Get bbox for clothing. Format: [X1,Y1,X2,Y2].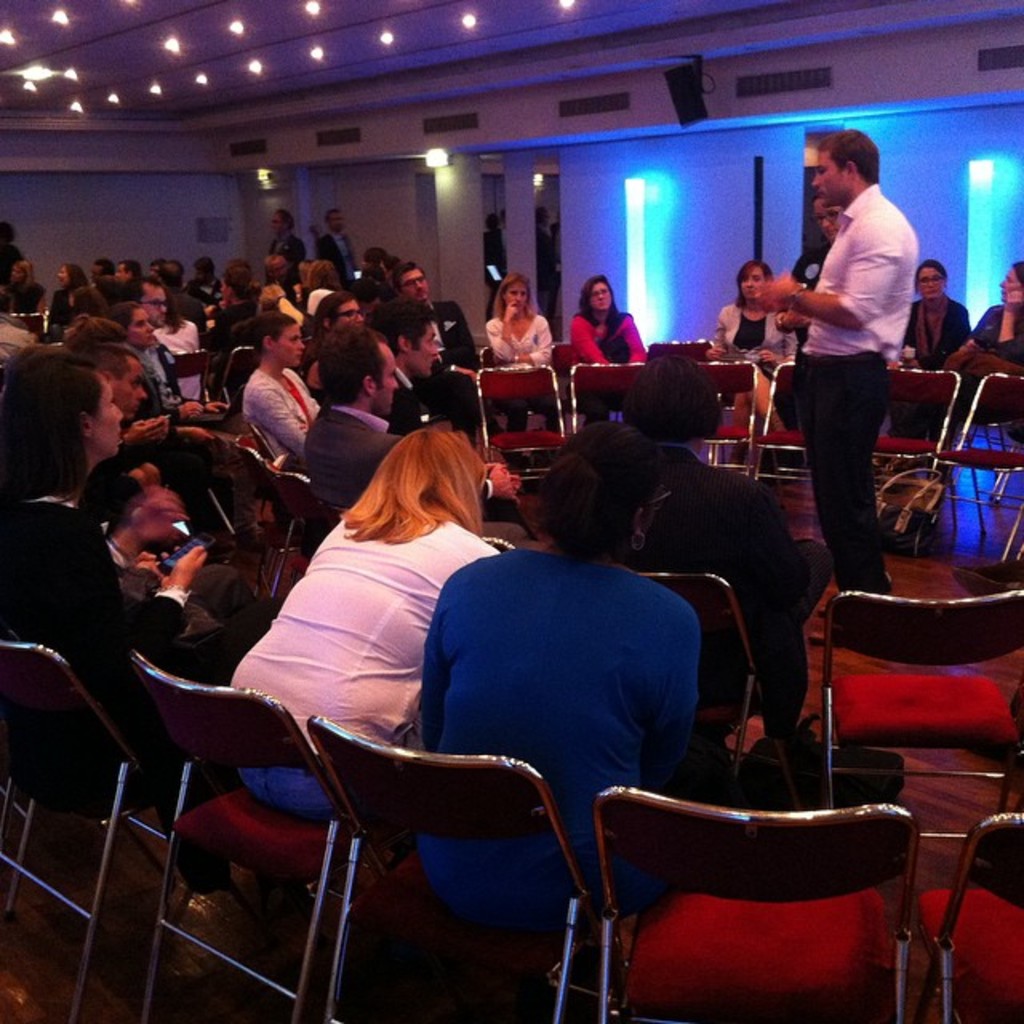
[422,294,486,384].
